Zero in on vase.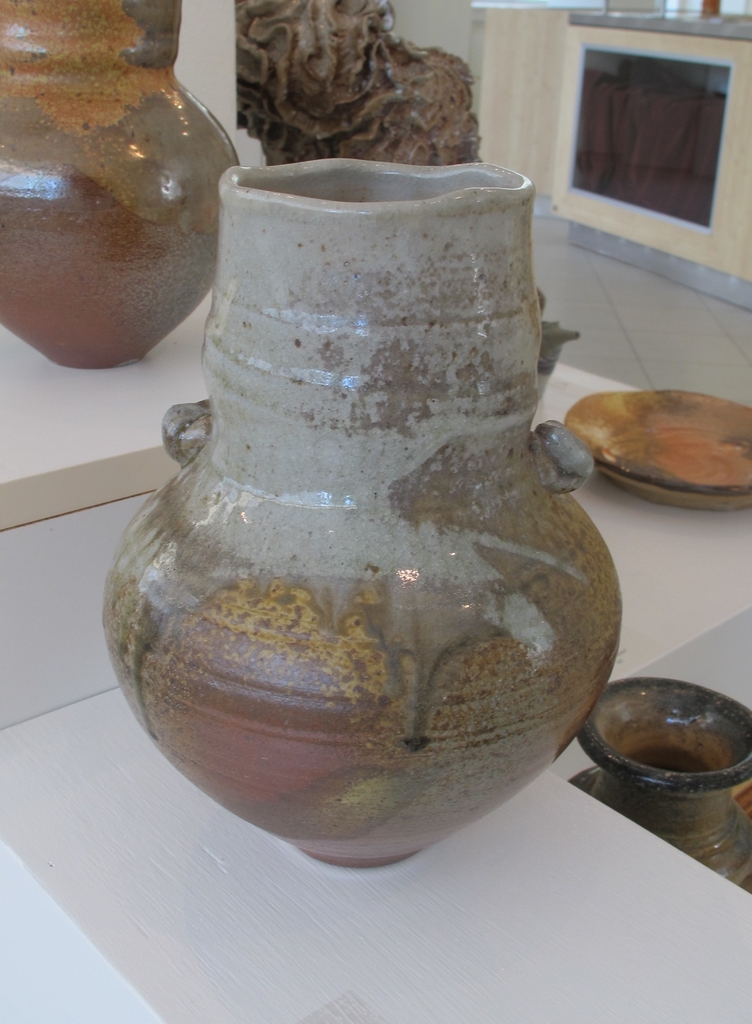
Zeroed in: <box>570,669,751,893</box>.
